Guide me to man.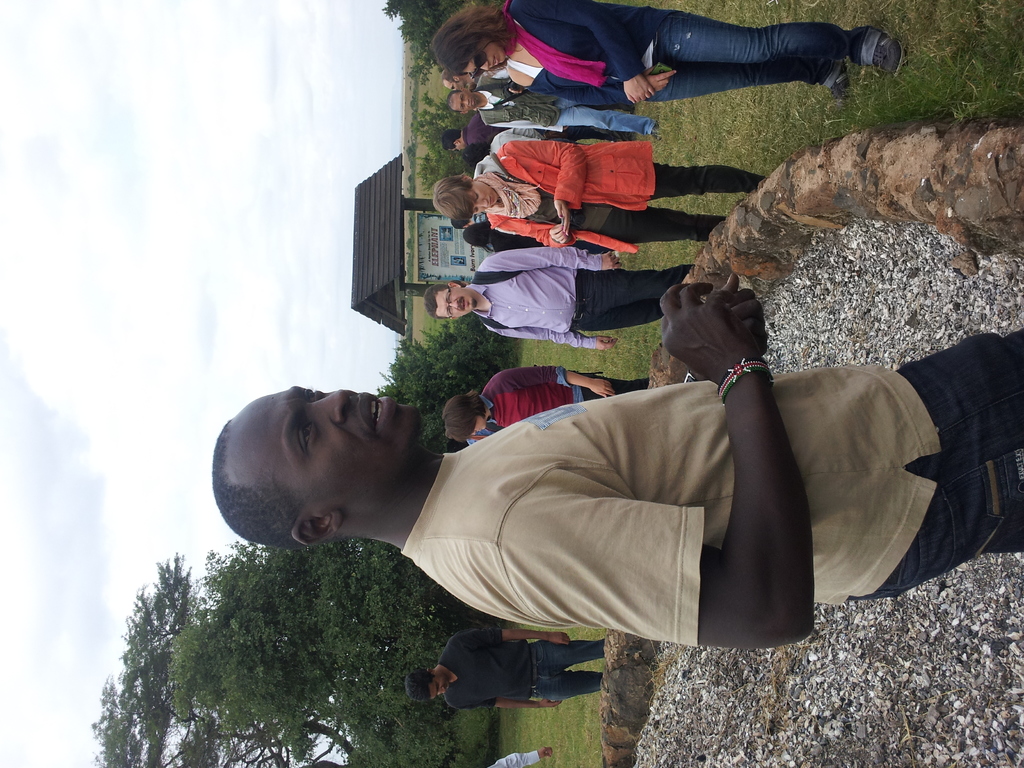
Guidance: 211 284 1023 650.
